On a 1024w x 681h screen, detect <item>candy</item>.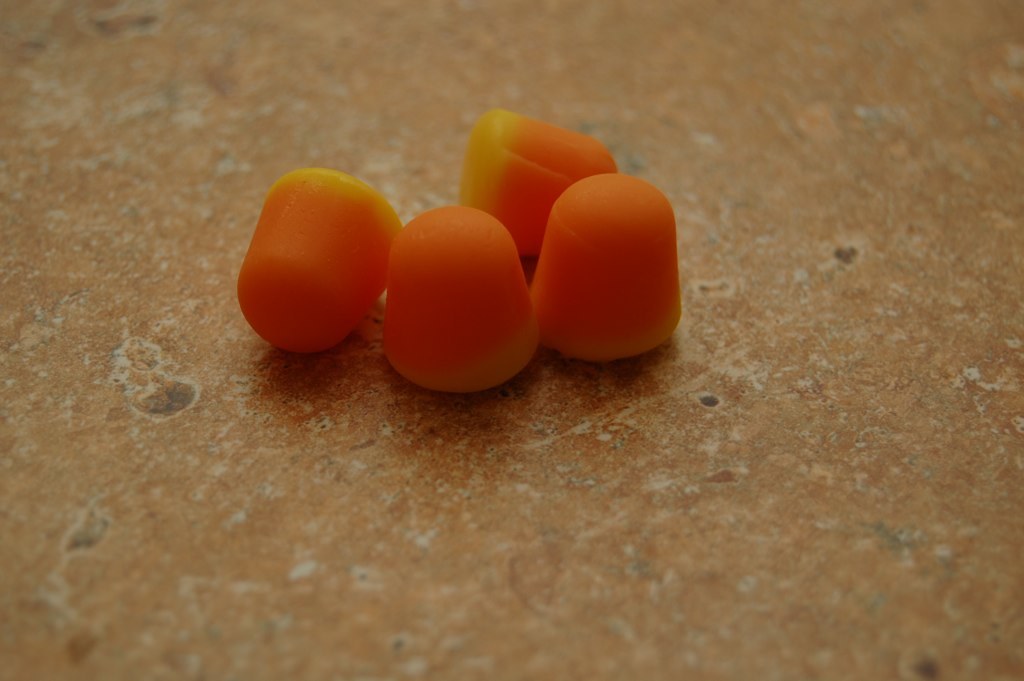
box(378, 198, 535, 399).
